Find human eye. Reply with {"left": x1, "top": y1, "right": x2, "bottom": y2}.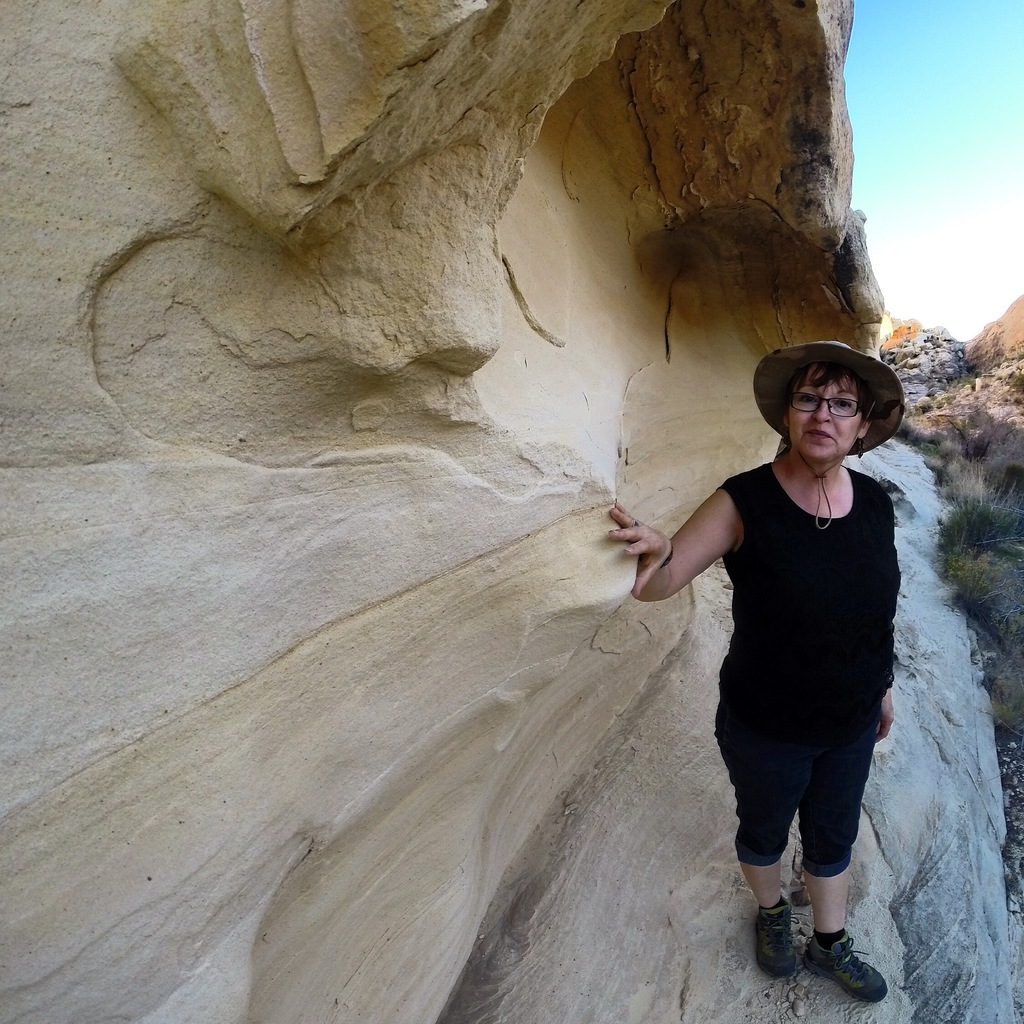
{"left": 799, "top": 390, "right": 821, "bottom": 404}.
